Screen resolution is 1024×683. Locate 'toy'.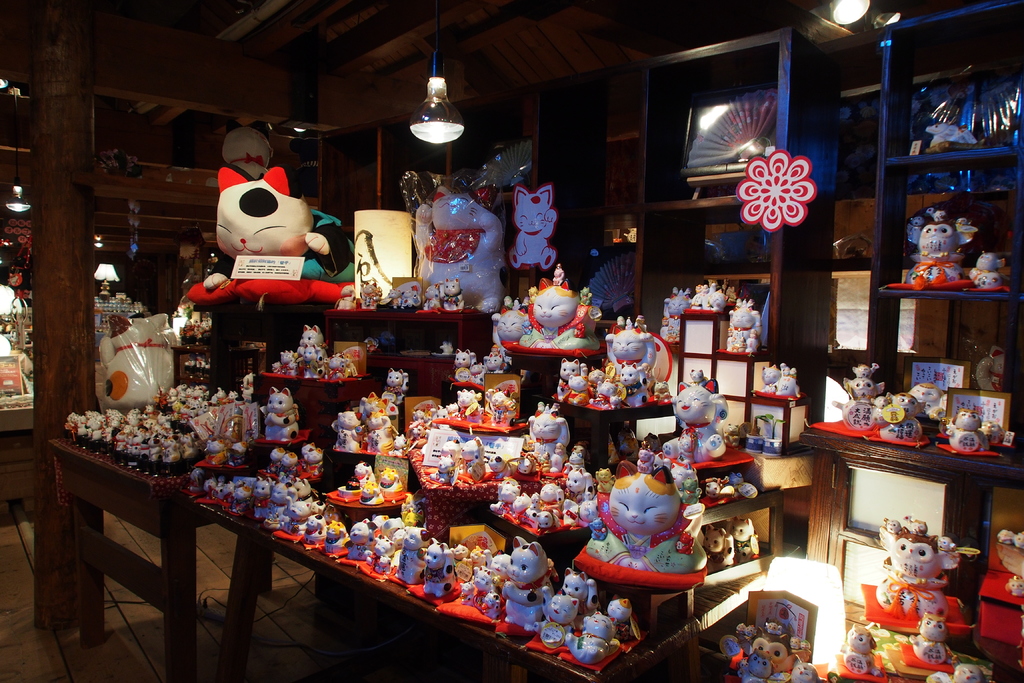
[938, 411, 990, 456].
